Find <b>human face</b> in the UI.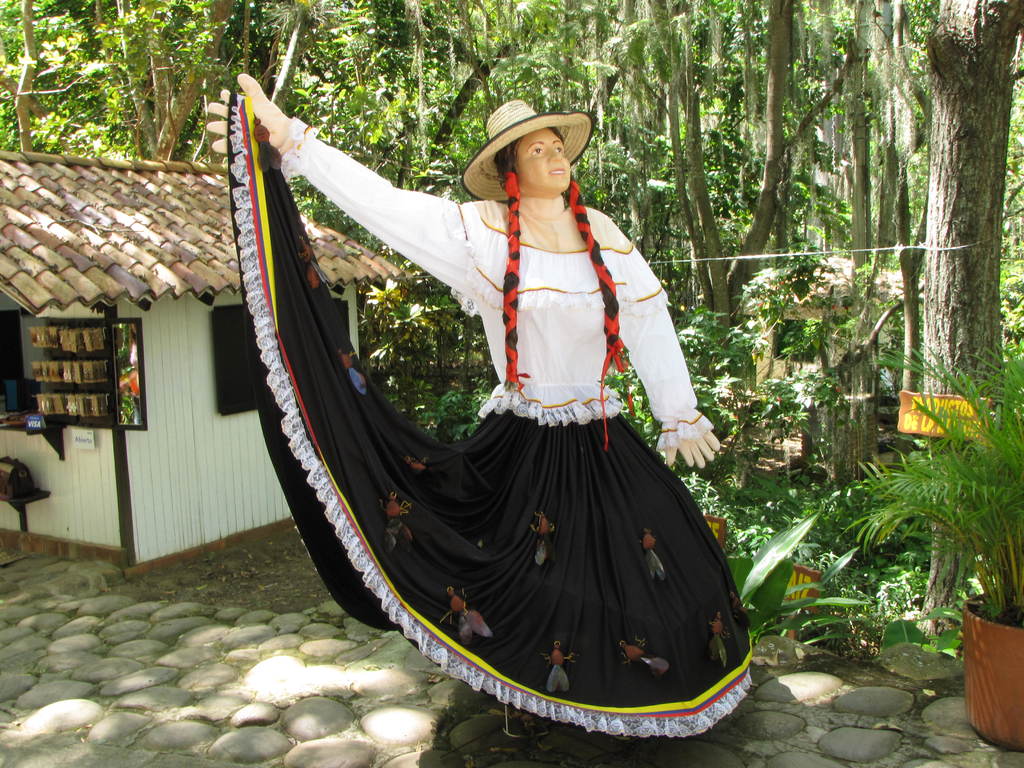
UI element at [513, 127, 573, 198].
